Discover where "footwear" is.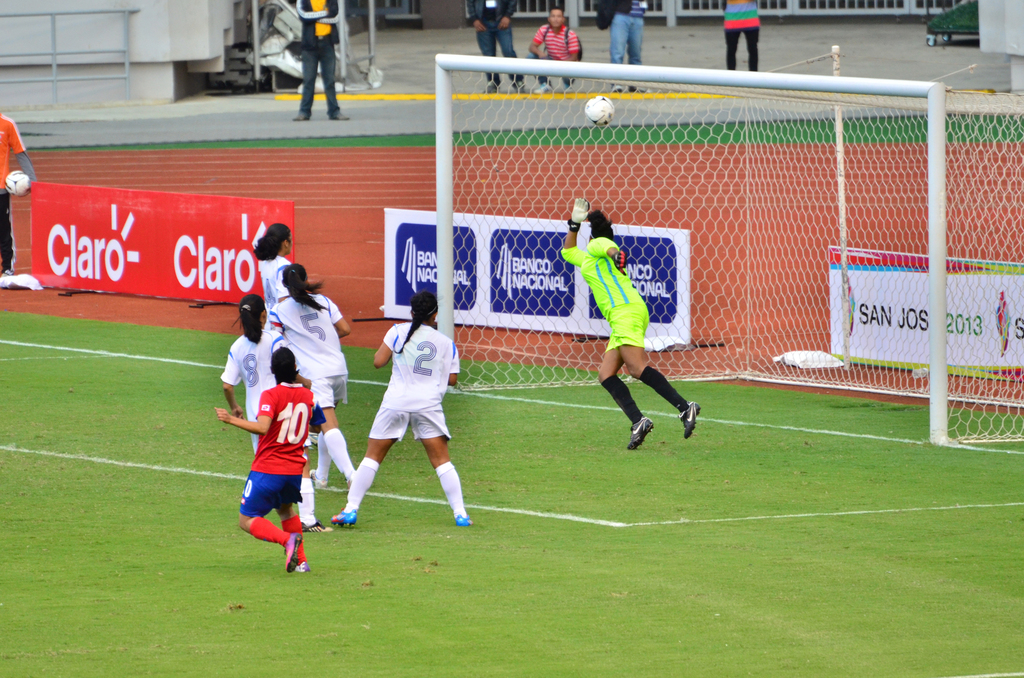
Discovered at 679 403 698 441.
